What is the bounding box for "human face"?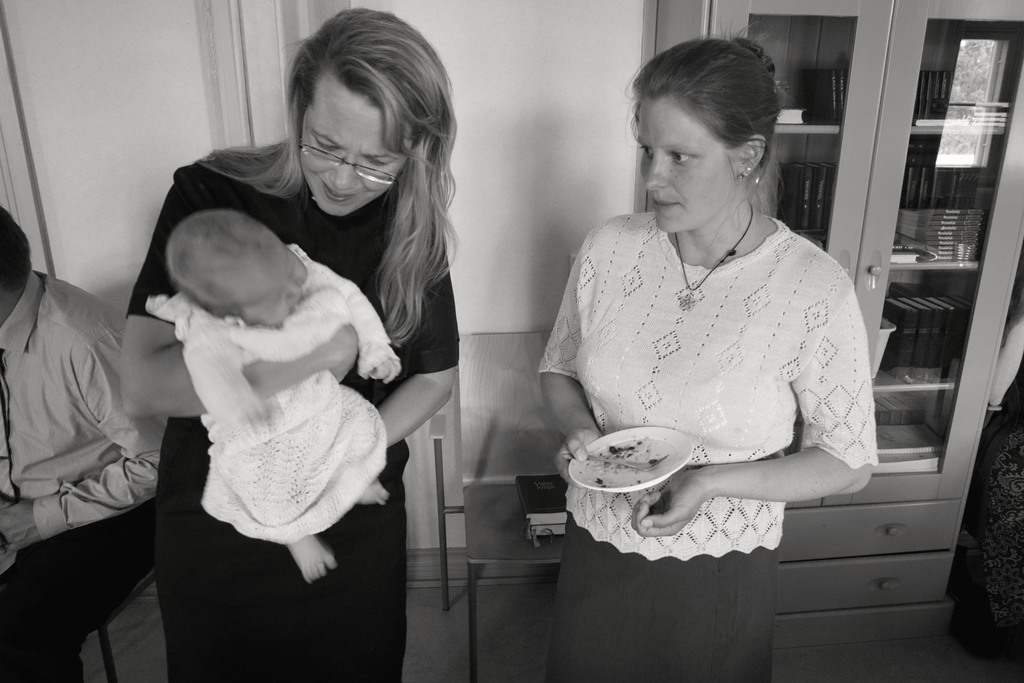
detection(300, 68, 407, 212).
